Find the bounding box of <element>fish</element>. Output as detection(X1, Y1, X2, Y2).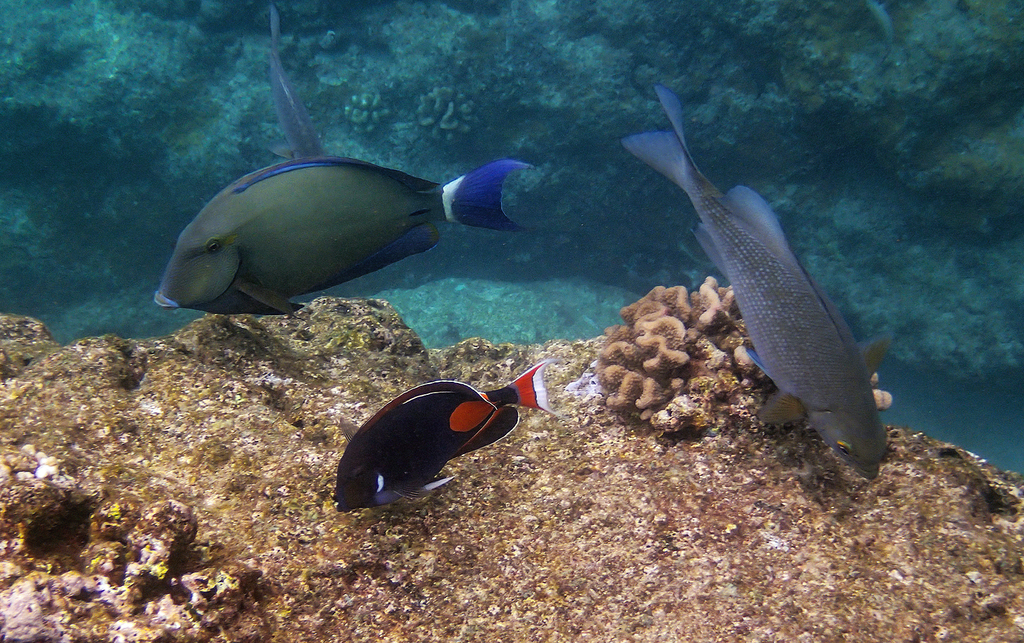
detection(625, 87, 887, 475).
